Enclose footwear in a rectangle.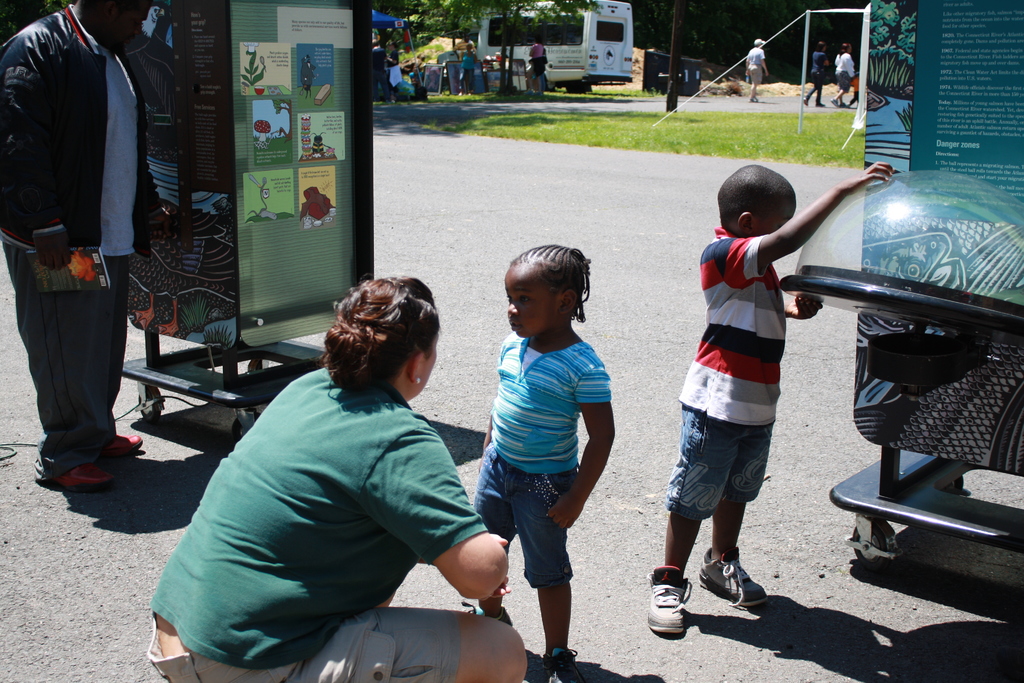
<bbox>696, 548, 767, 608</bbox>.
